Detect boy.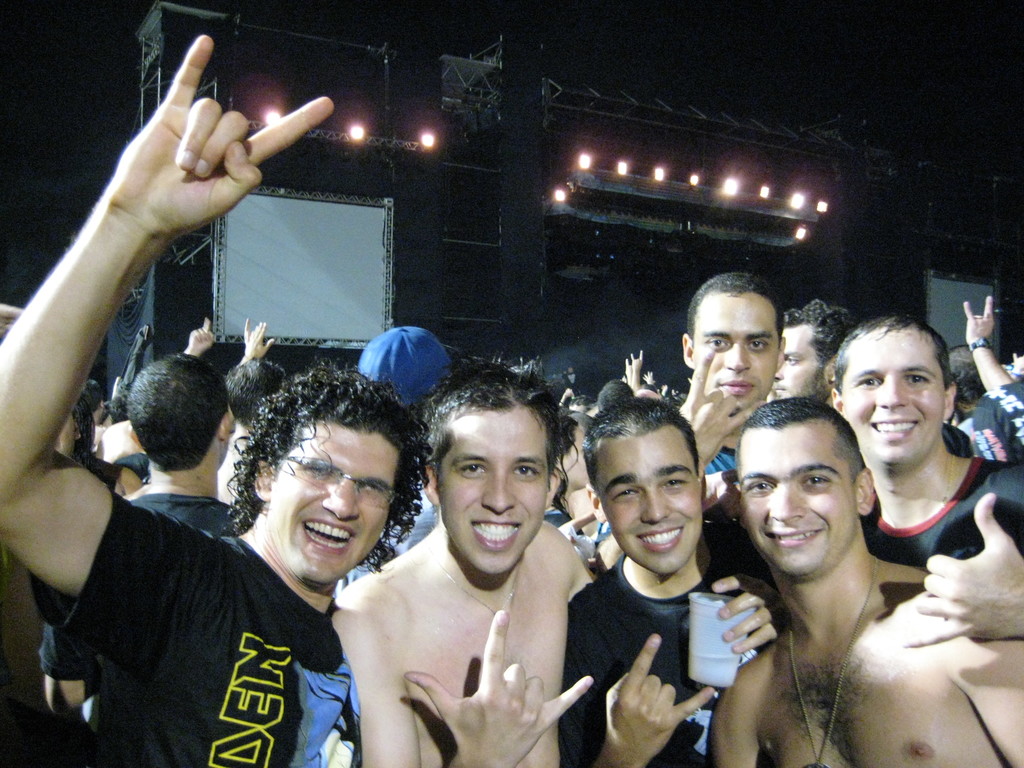
Detected at bbox=(46, 404, 147, 499).
